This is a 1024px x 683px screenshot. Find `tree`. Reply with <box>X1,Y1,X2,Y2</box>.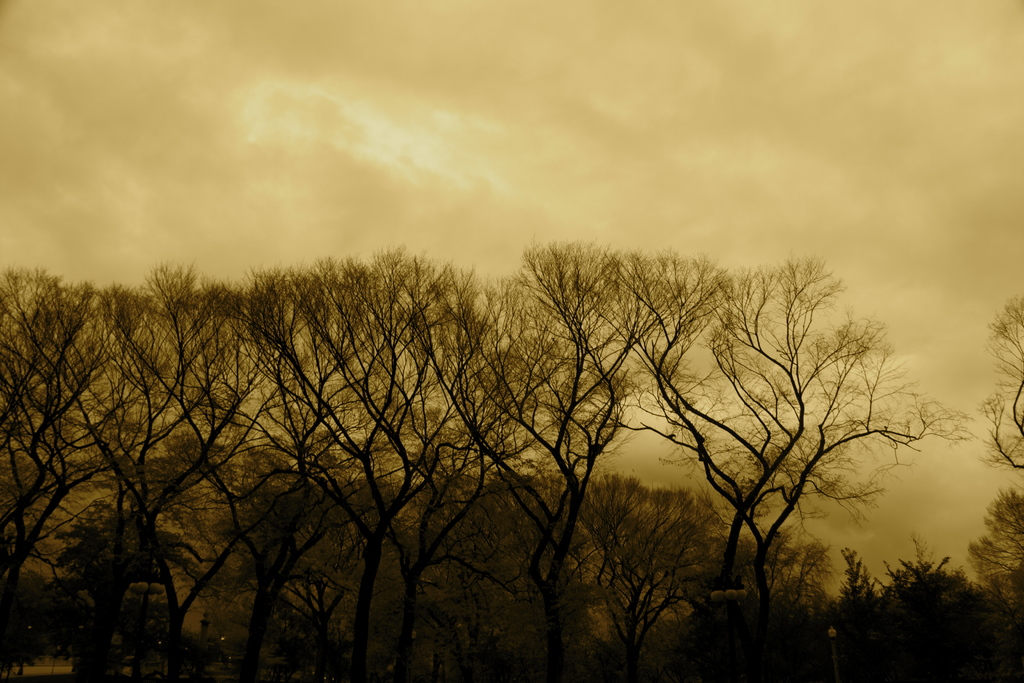
<box>954,277,1023,631</box>.
